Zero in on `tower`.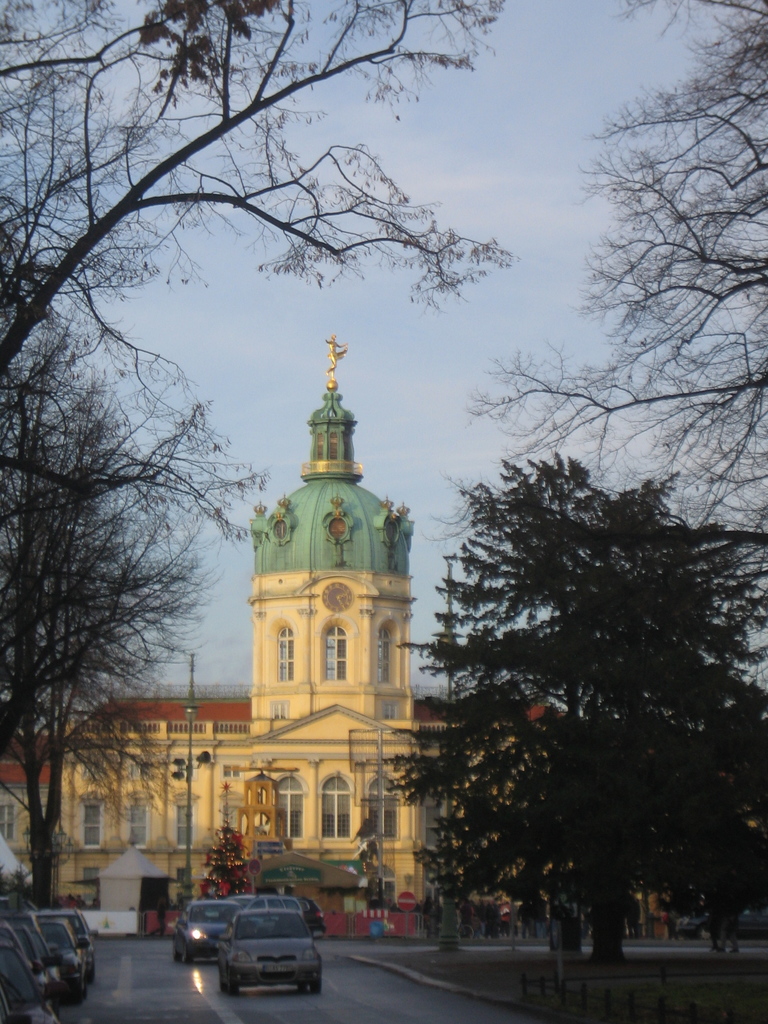
Zeroed in: [left=249, top=344, right=422, bottom=719].
